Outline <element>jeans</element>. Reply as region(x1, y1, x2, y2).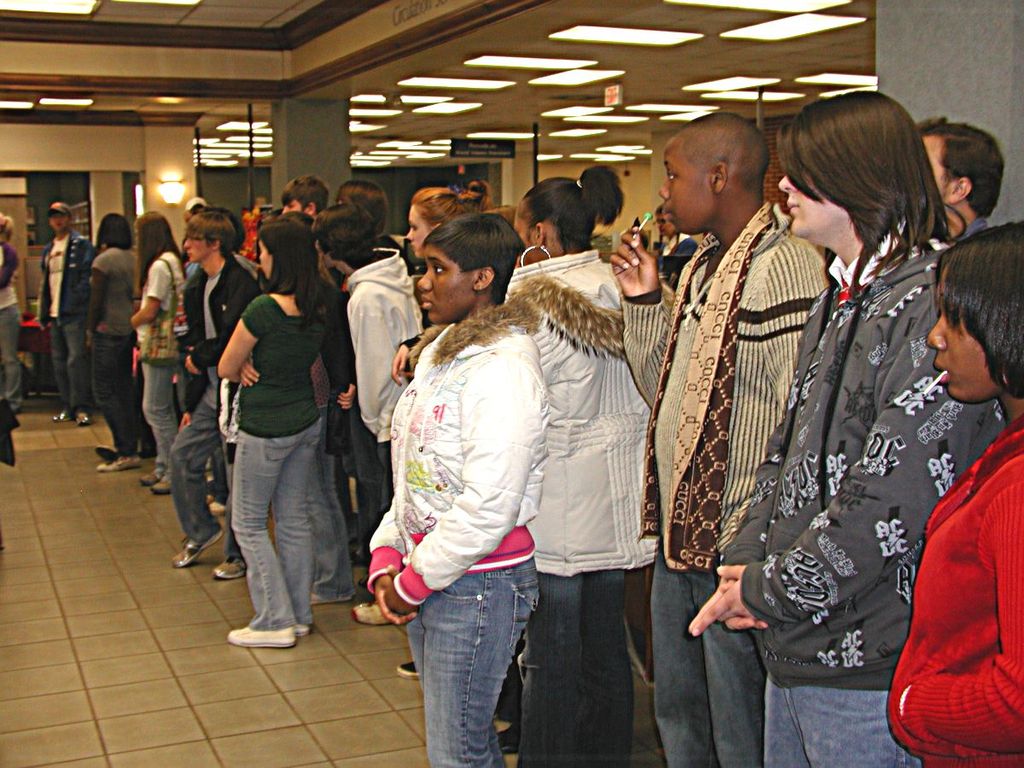
region(145, 370, 174, 473).
